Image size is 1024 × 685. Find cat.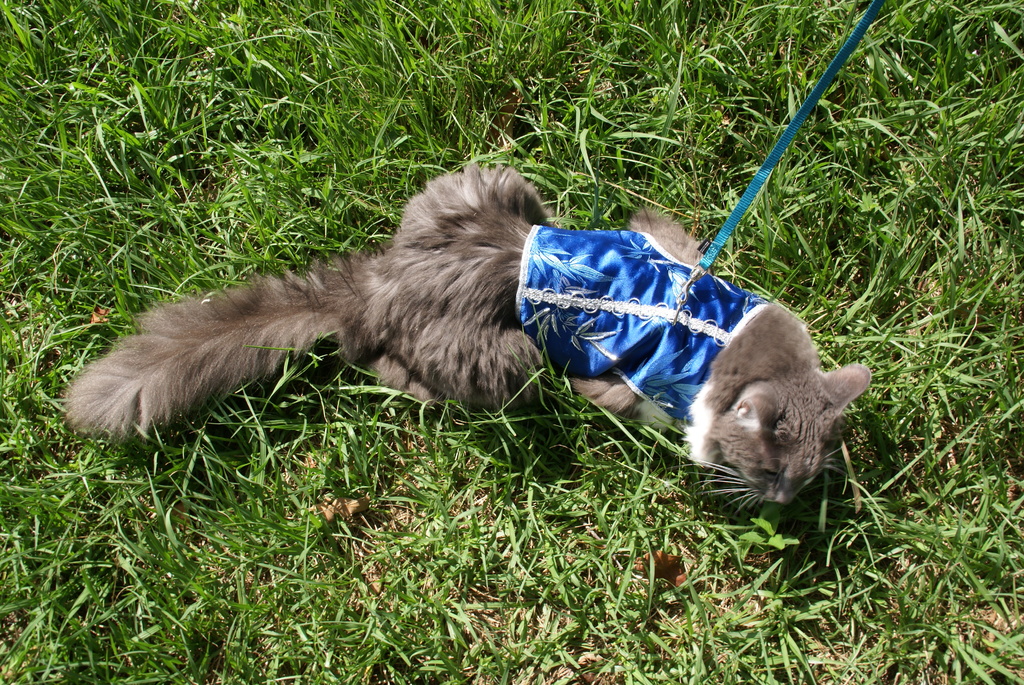
[65, 161, 874, 512].
